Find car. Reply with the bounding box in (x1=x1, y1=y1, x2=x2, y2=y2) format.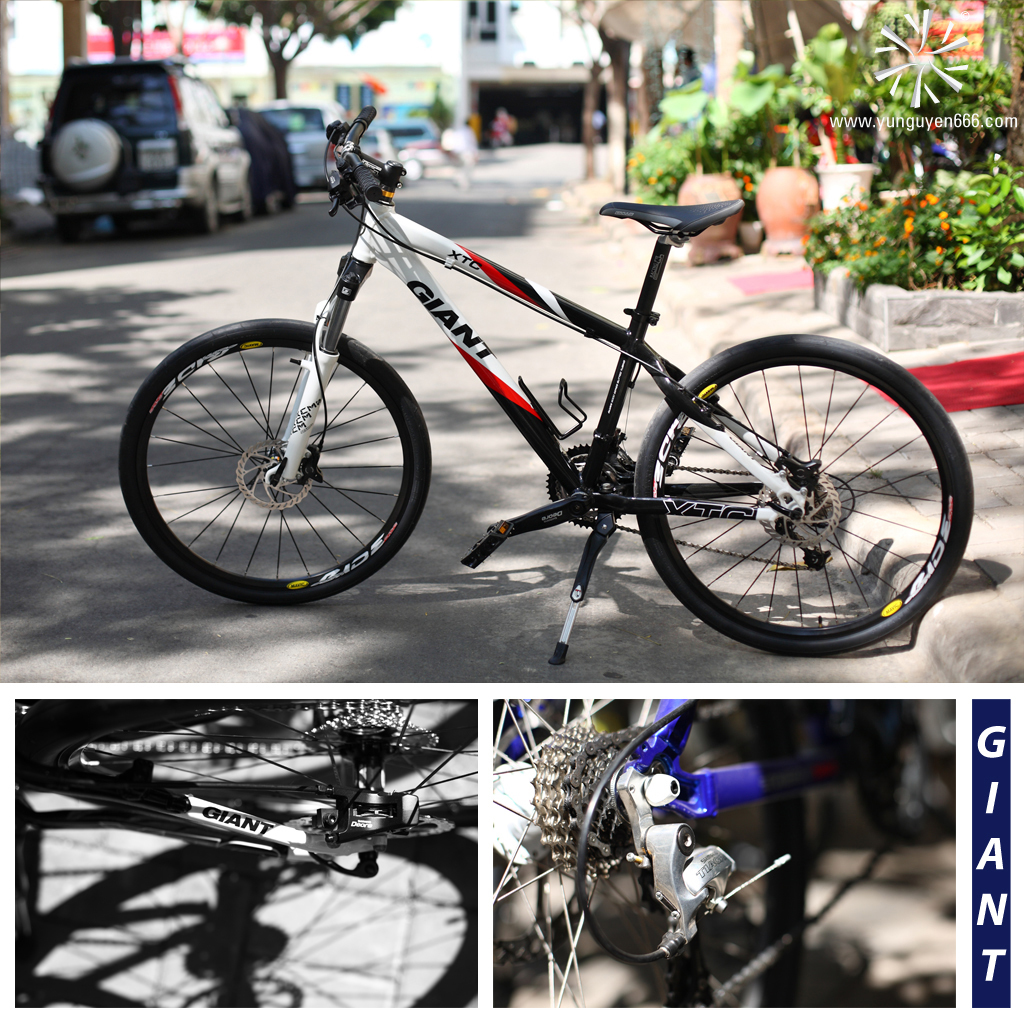
(x1=226, y1=102, x2=297, y2=213).
